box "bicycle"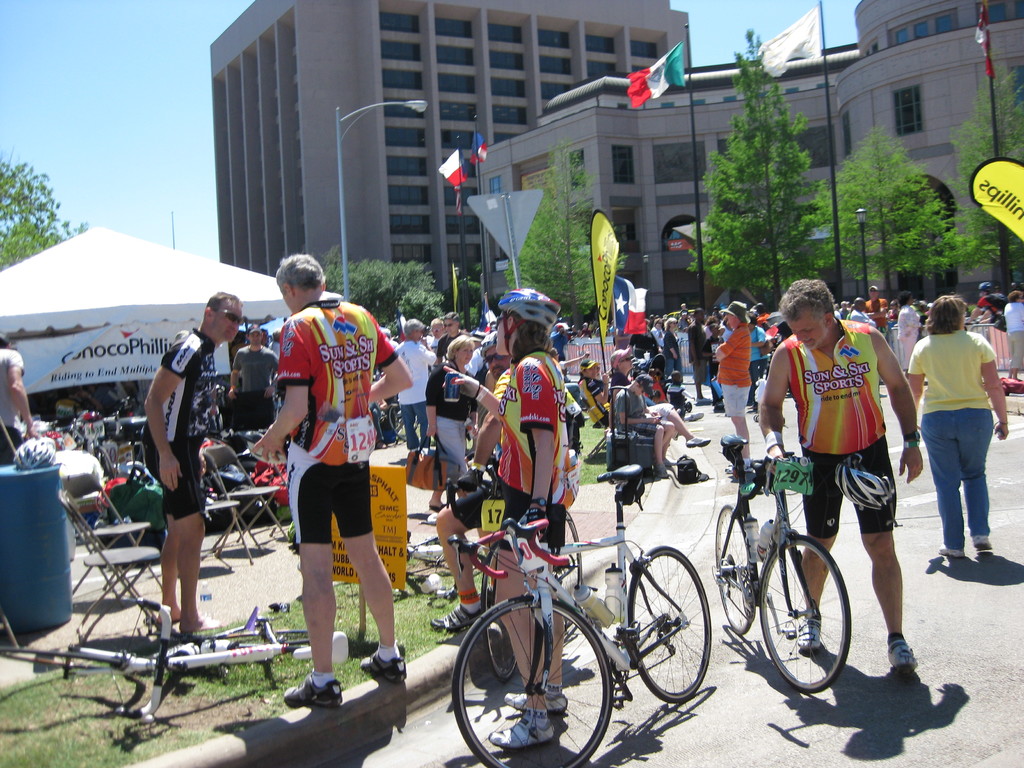
pyautogui.locateOnScreen(445, 481, 719, 749)
